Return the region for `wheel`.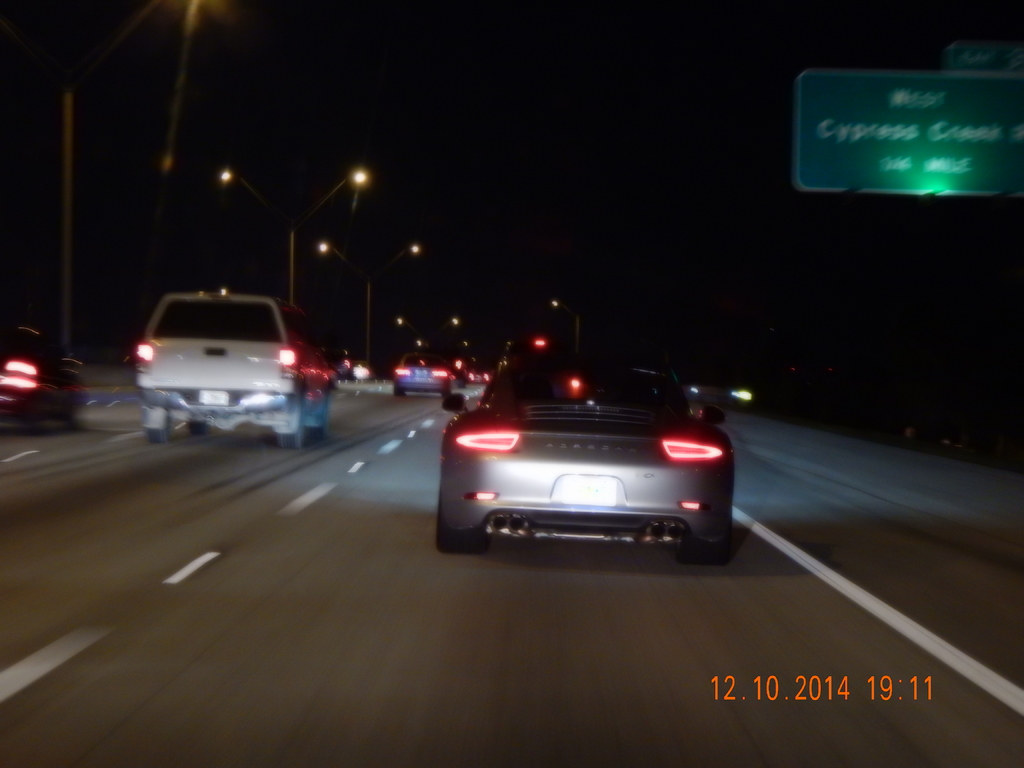
[278, 404, 307, 446].
